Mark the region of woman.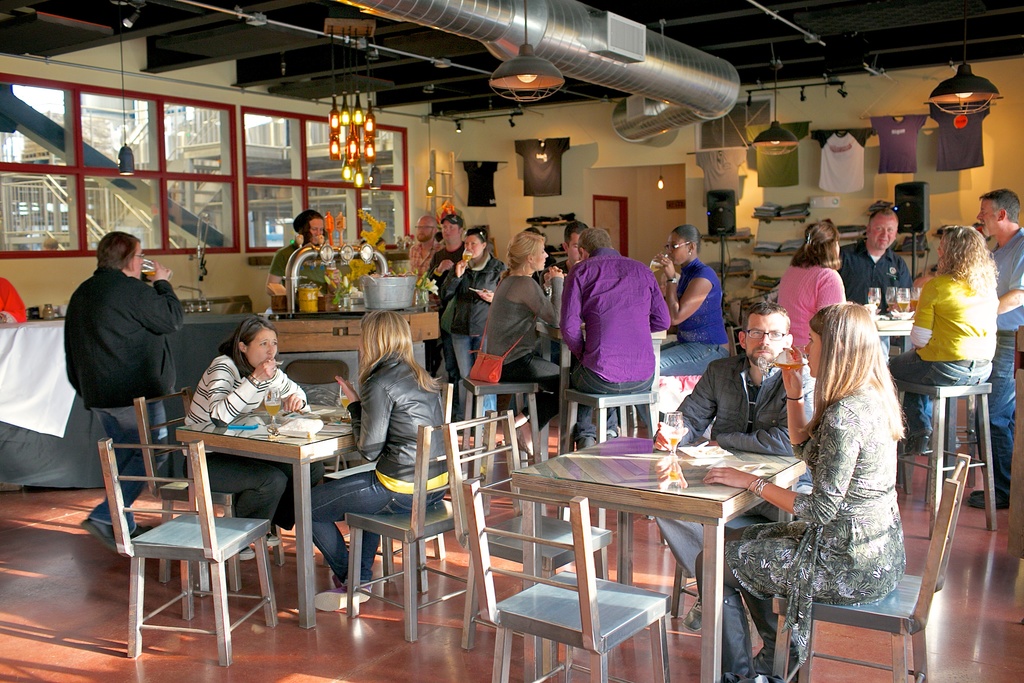
Region: bbox=(486, 231, 566, 459).
